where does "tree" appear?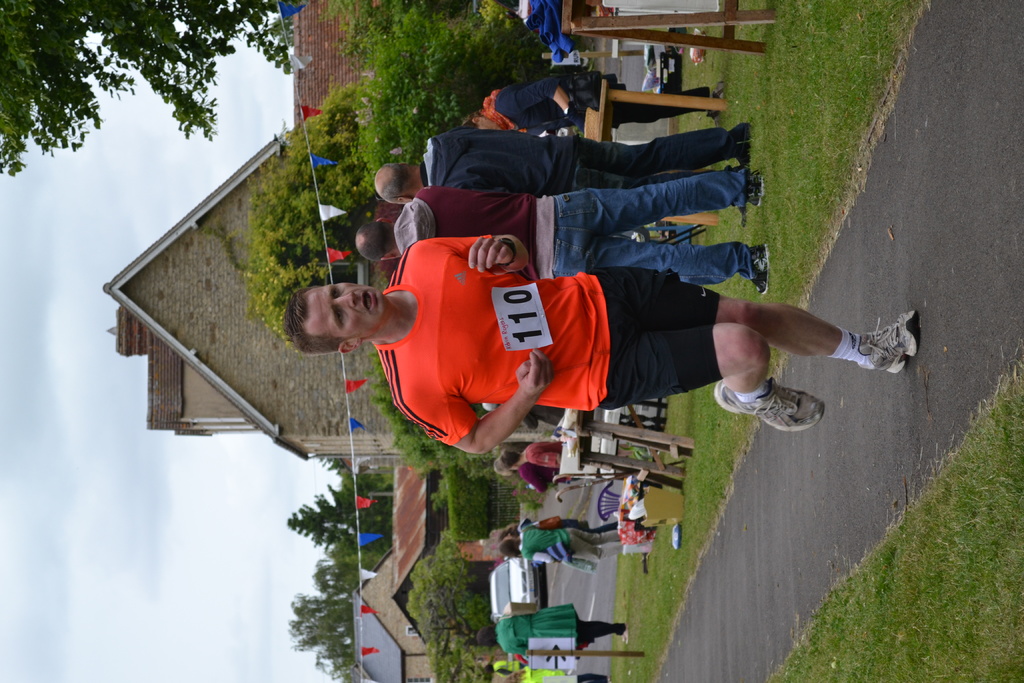
Appears at [0,0,283,173].
